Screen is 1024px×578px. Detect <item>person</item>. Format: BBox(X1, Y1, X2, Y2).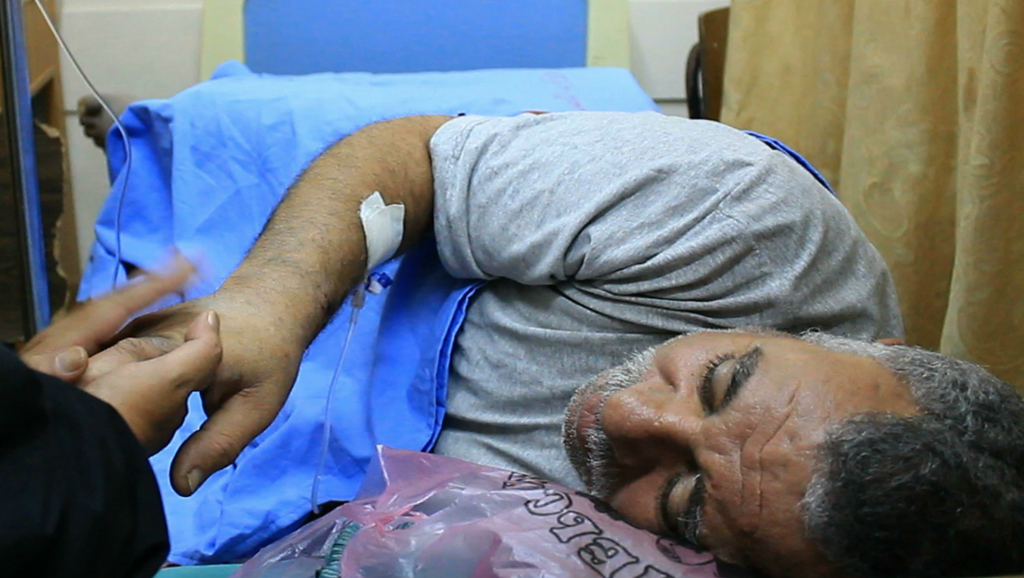
BBox(0, 252, 223, 577).
